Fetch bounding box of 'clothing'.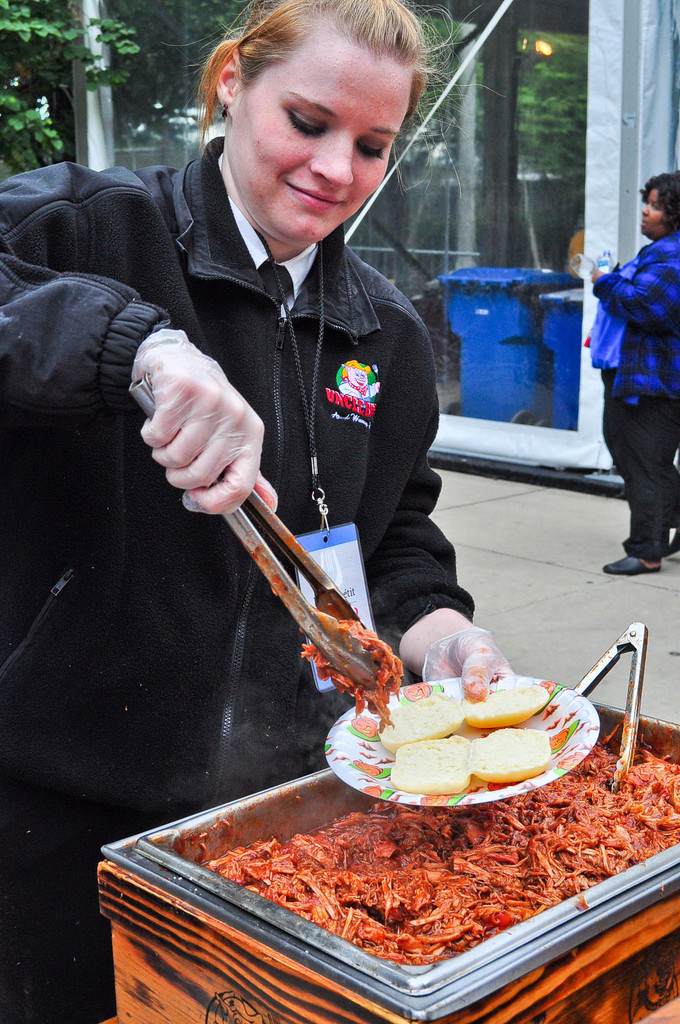
Bbox: select_region(0, 132, 475, 1023).
